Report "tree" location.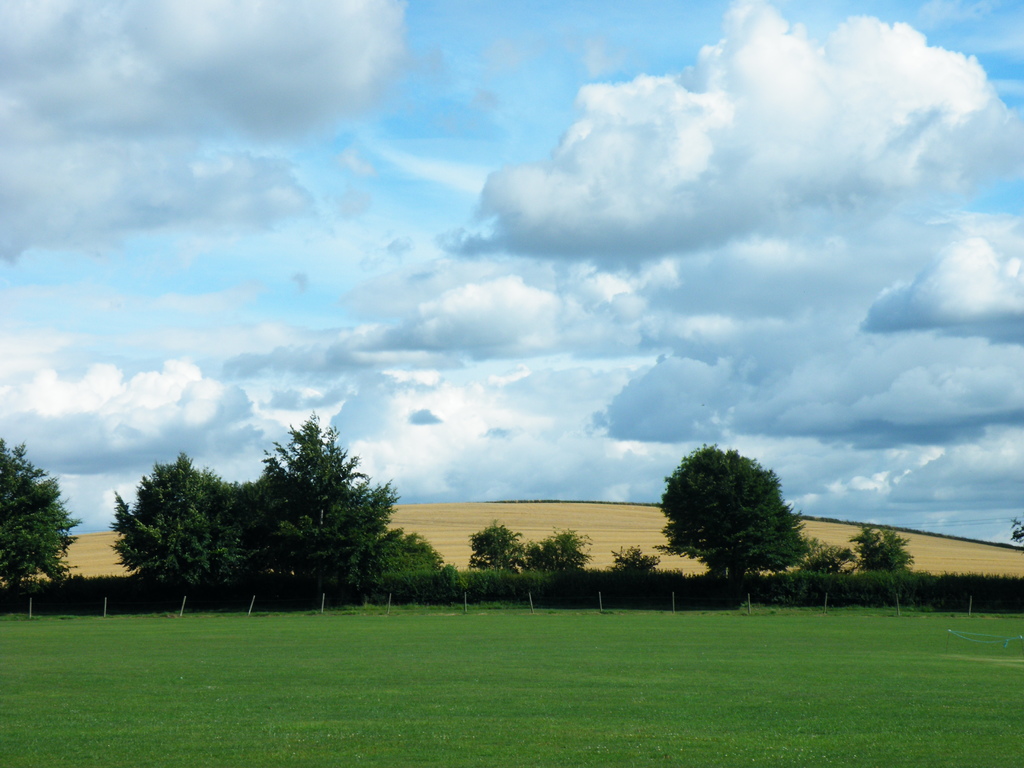
Report: [x1=104, y1=452, x2=253, y2=594].
